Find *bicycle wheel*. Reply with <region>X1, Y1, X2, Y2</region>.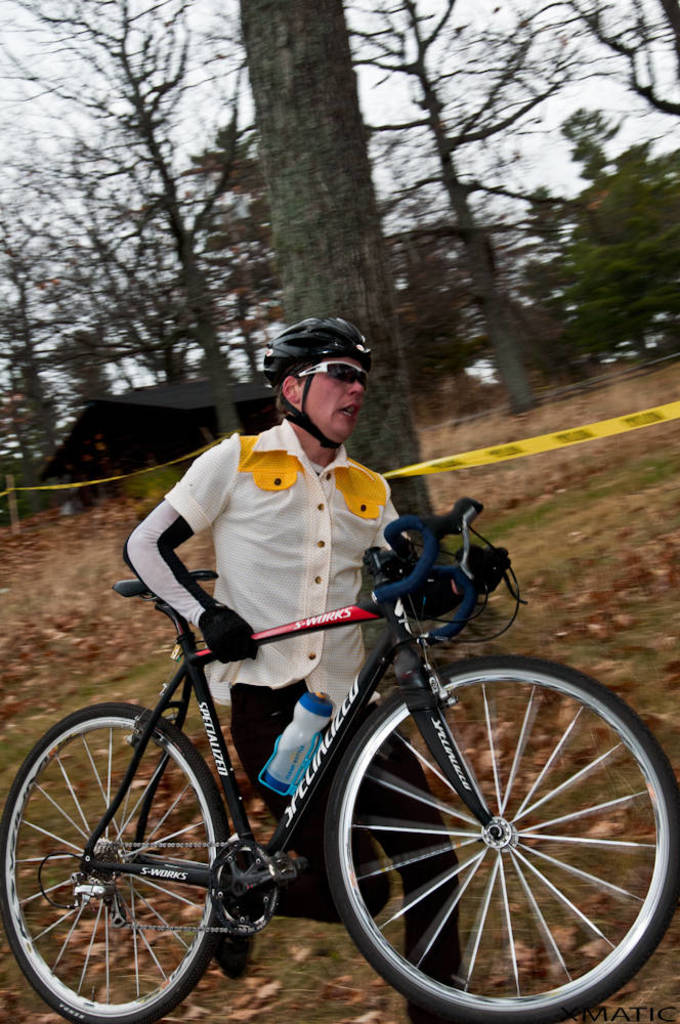
<region>330, 662, 679, 1023</region>.
